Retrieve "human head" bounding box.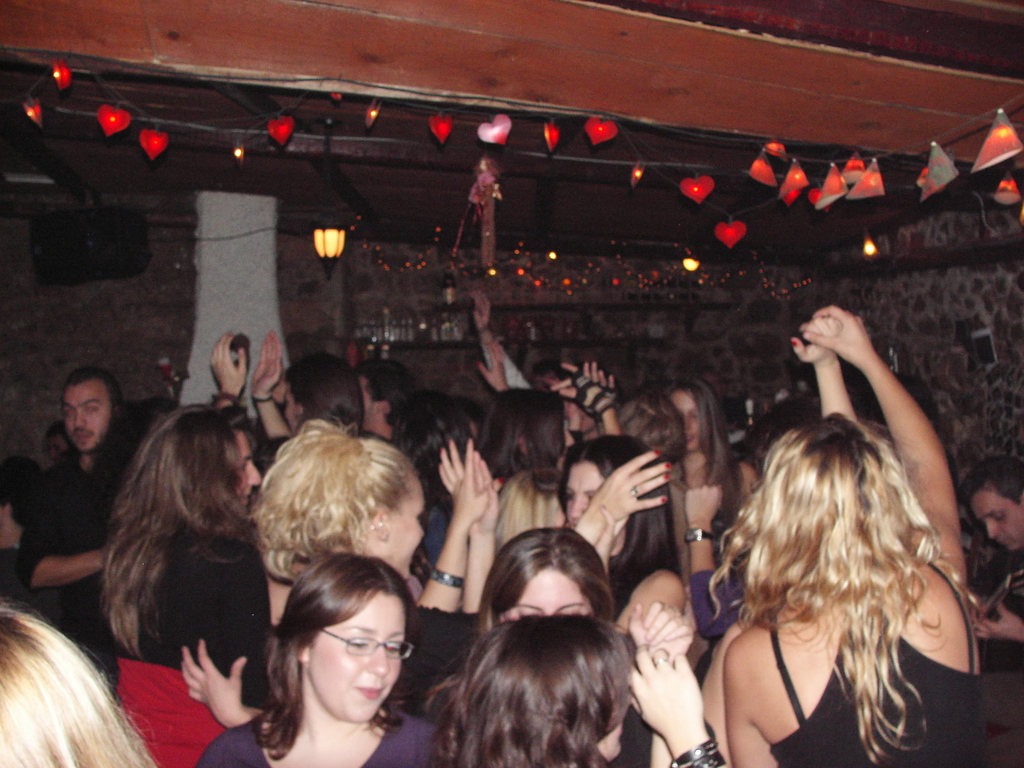
Bounding box: 60 369 125 452.
